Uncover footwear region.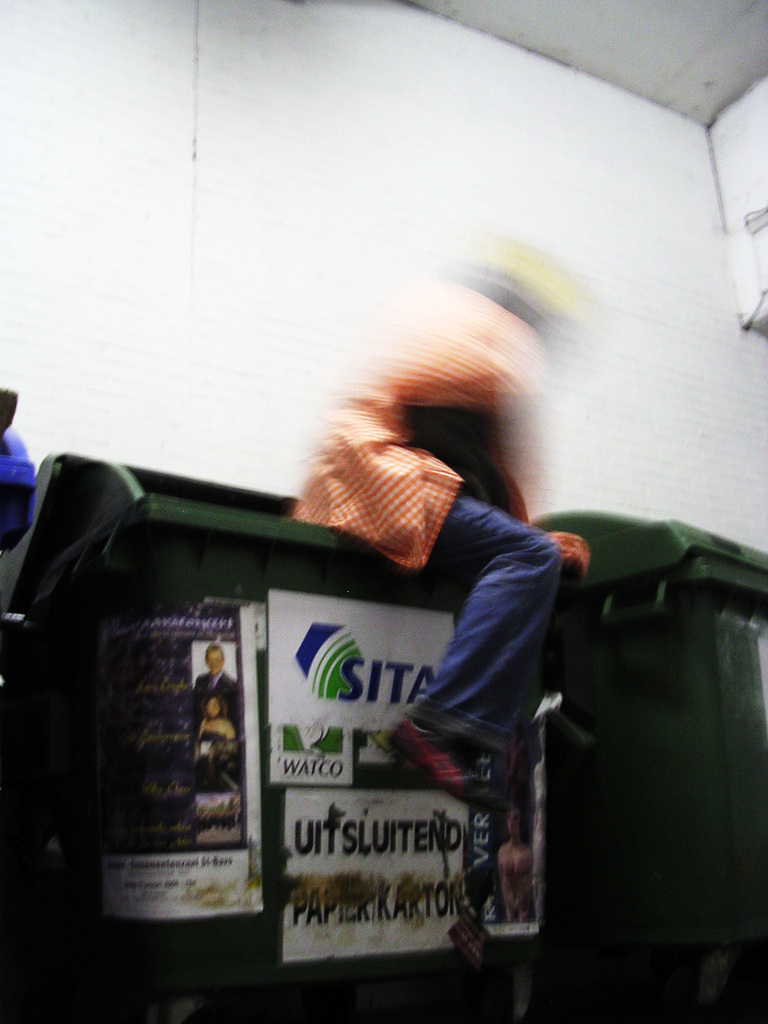
Uncovered: detection(387, 714, 507, 813).
